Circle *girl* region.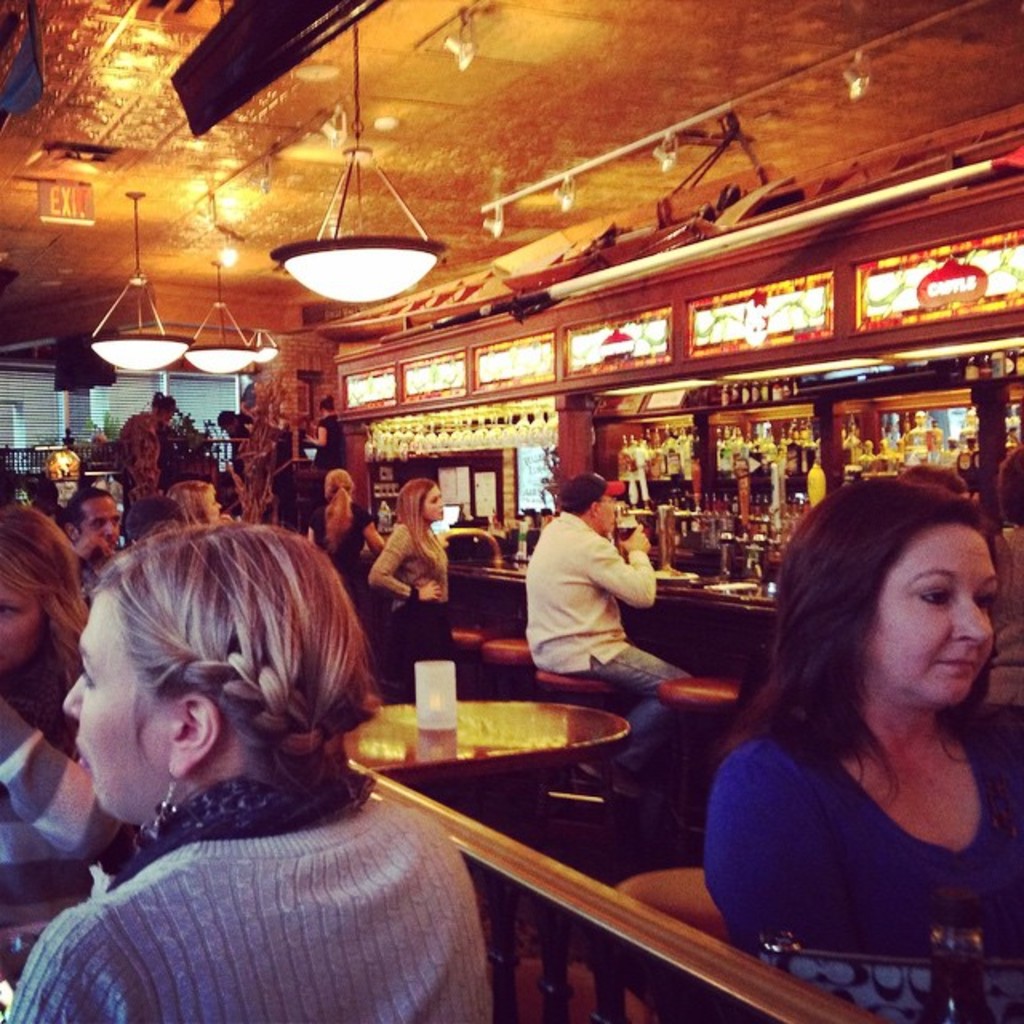
Region: left=158, top=480, right=218, bottom=518.
